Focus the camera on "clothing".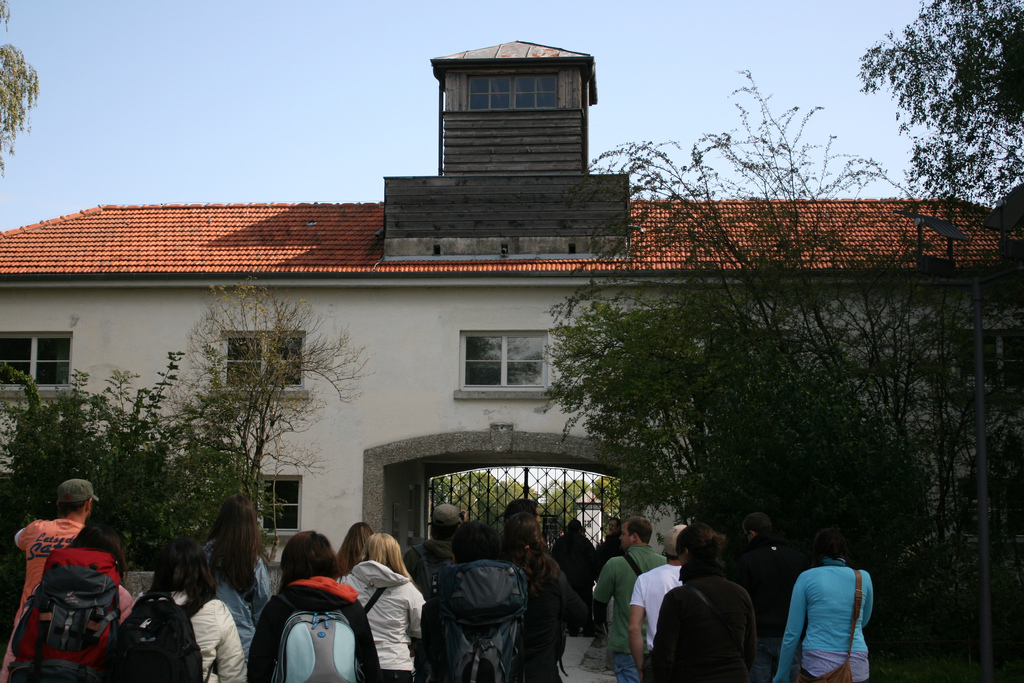
Focus region: [left=0, top=581, right=134, bottom=682].
